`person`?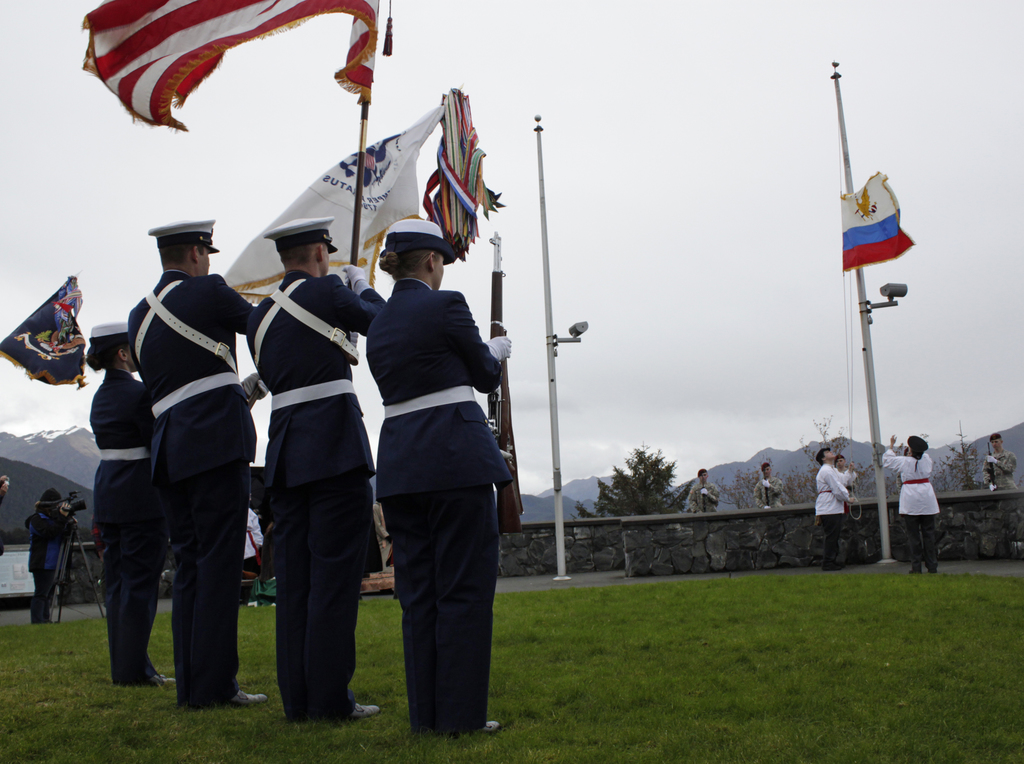
bbox=(836, 450, 859, 498)
